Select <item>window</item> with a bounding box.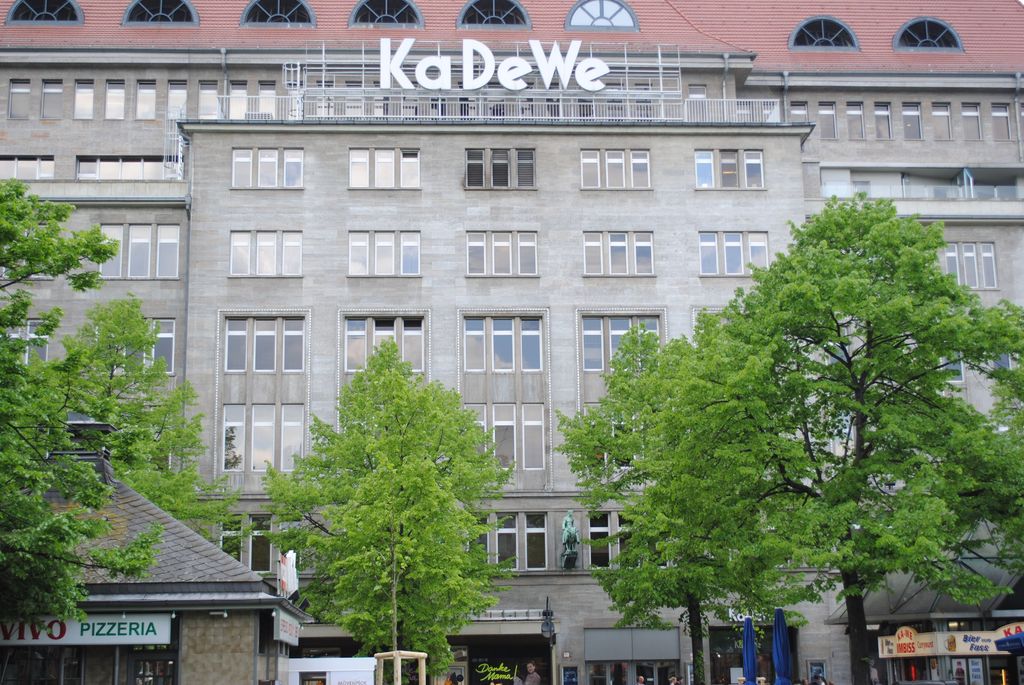
rect(230, 146, 308, 187).
